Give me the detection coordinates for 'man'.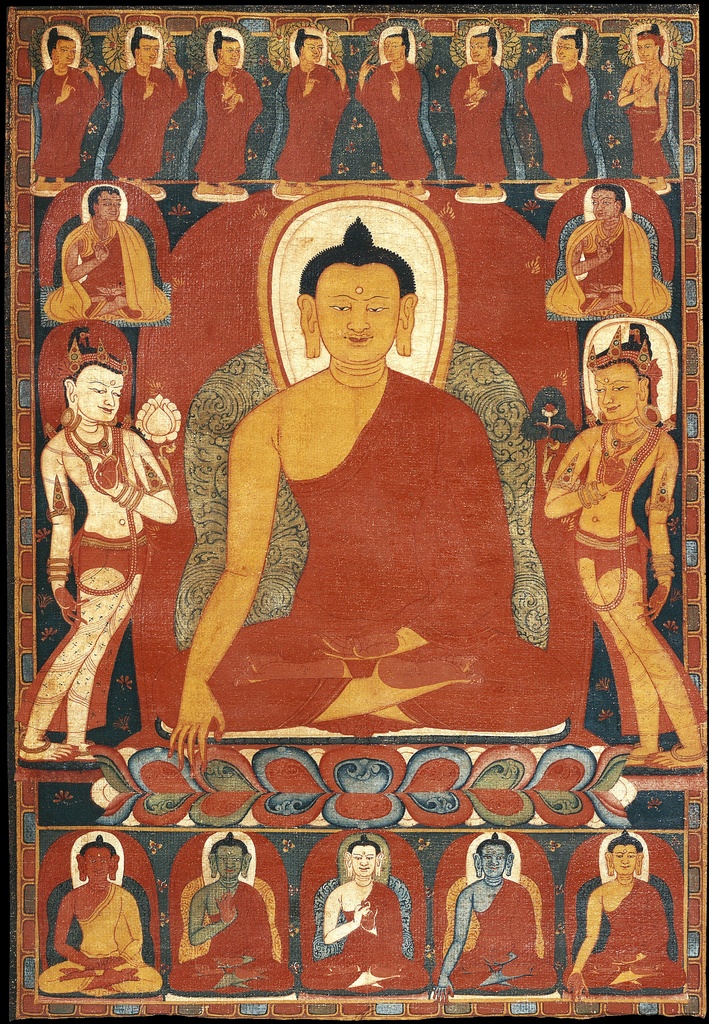
bbox=[571, 835, 680, 980].
